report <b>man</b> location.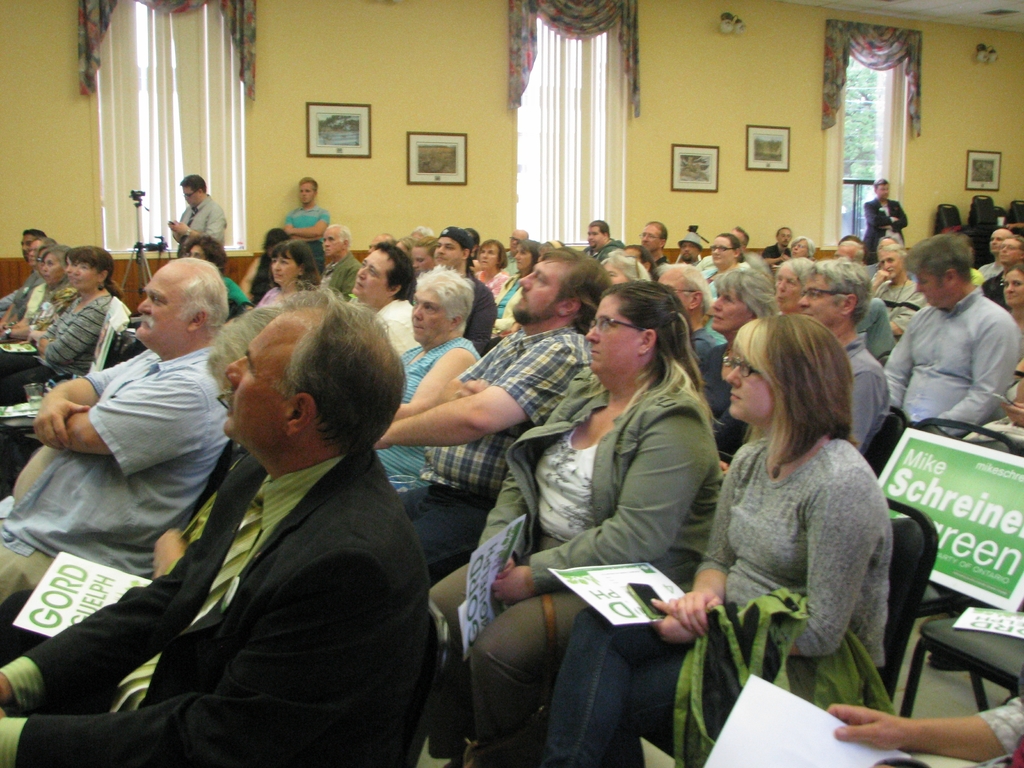
Report: 319:223:360:296.
